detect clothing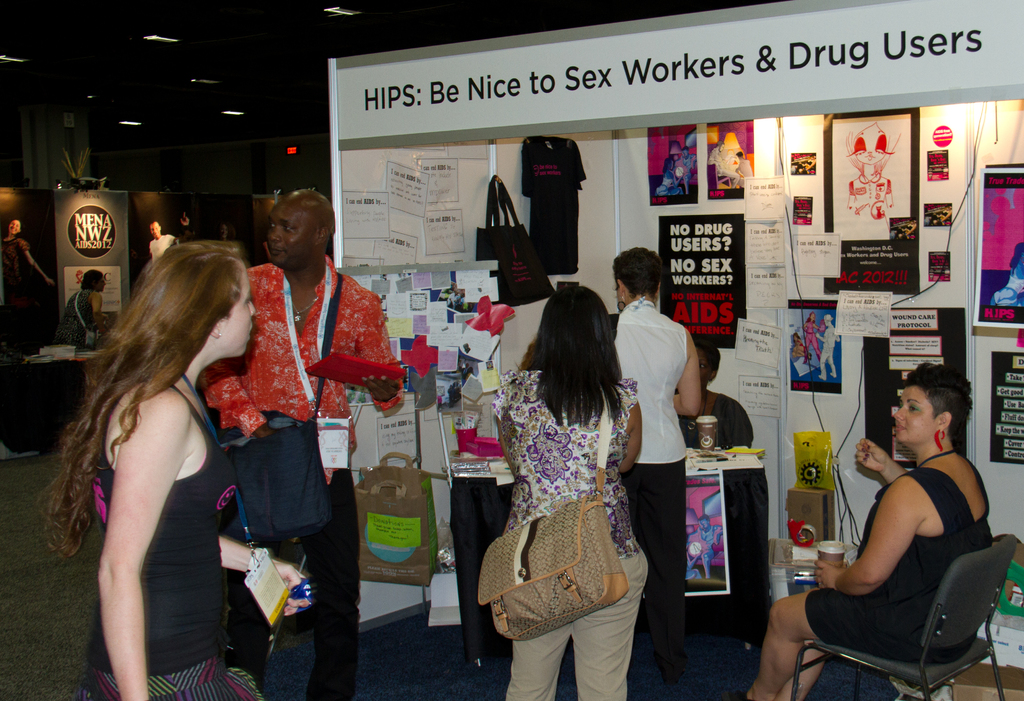
[796,463,990,663]
